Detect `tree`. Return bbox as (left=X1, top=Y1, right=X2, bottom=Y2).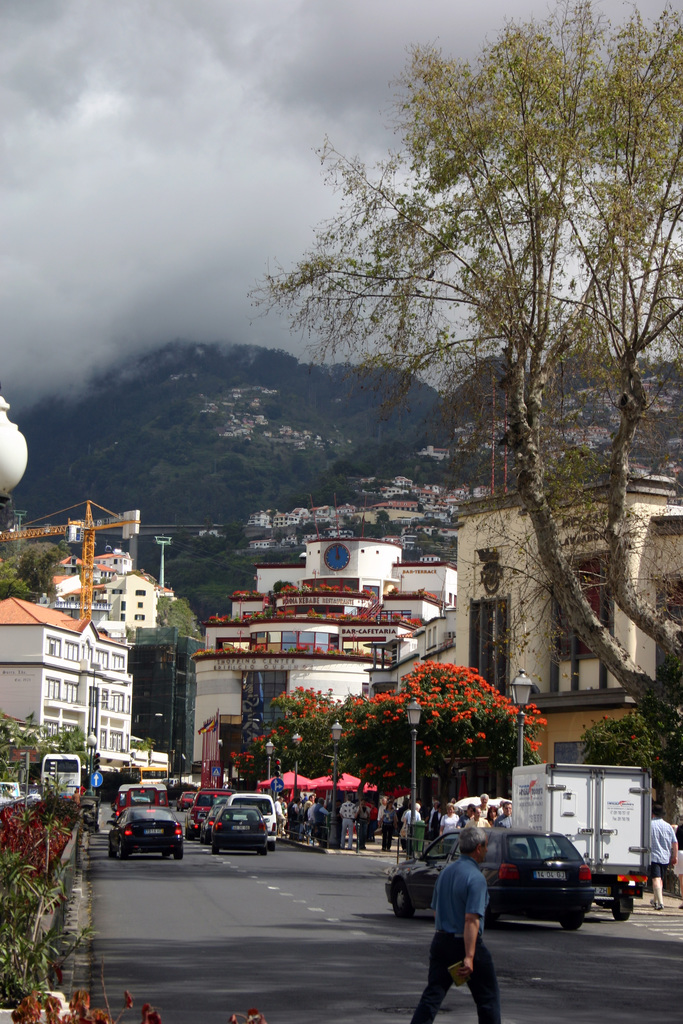
(left=43, top=725, right=104, bottom=794).
